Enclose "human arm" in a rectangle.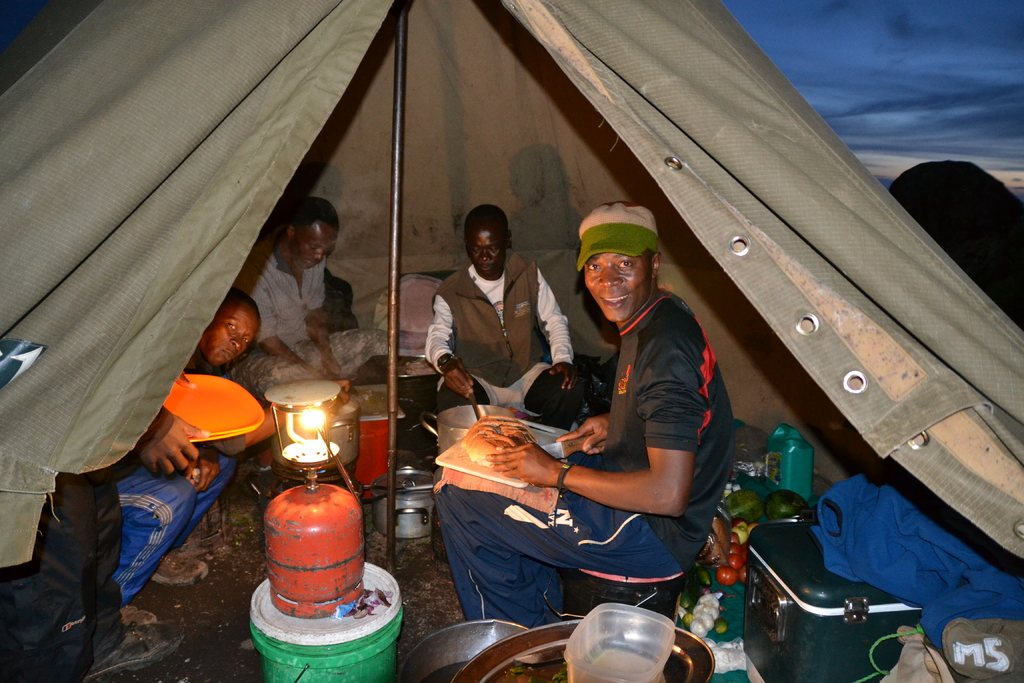
(x1=140, y1=402, x2=202, y2=477).
